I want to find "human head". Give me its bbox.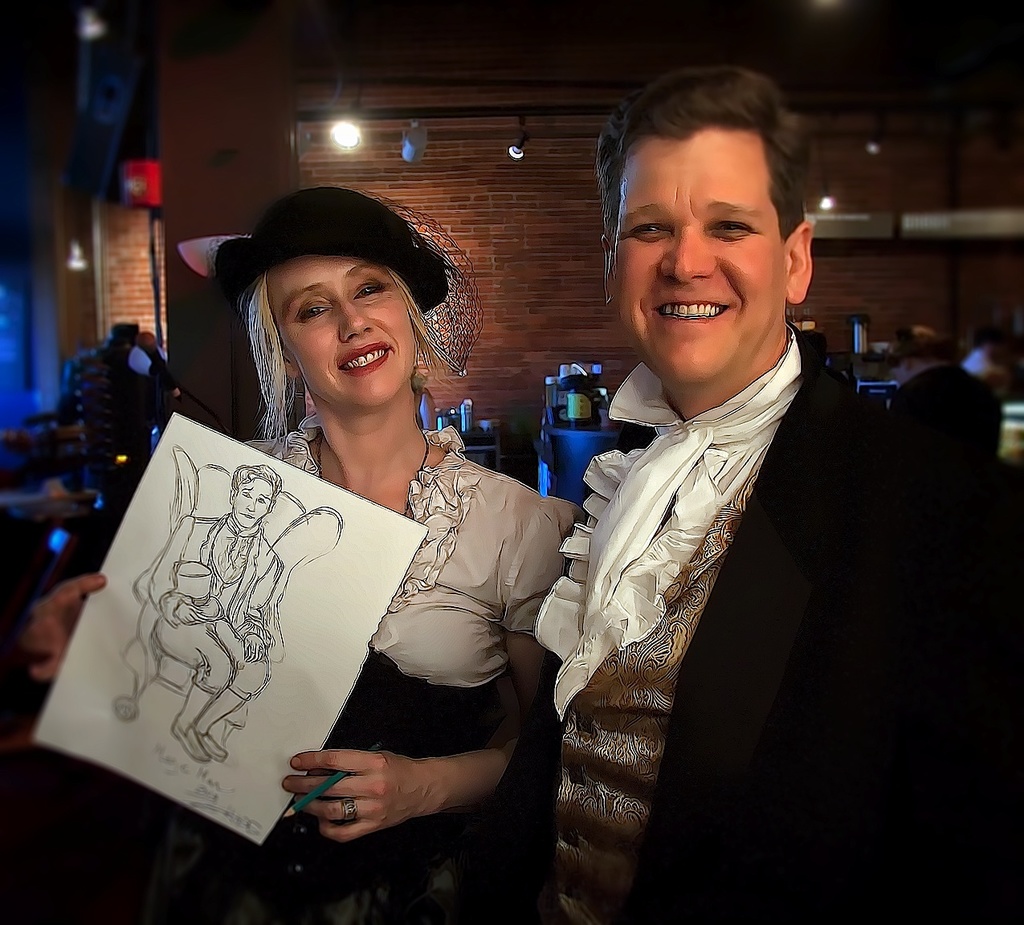
[590,62,833,389].
